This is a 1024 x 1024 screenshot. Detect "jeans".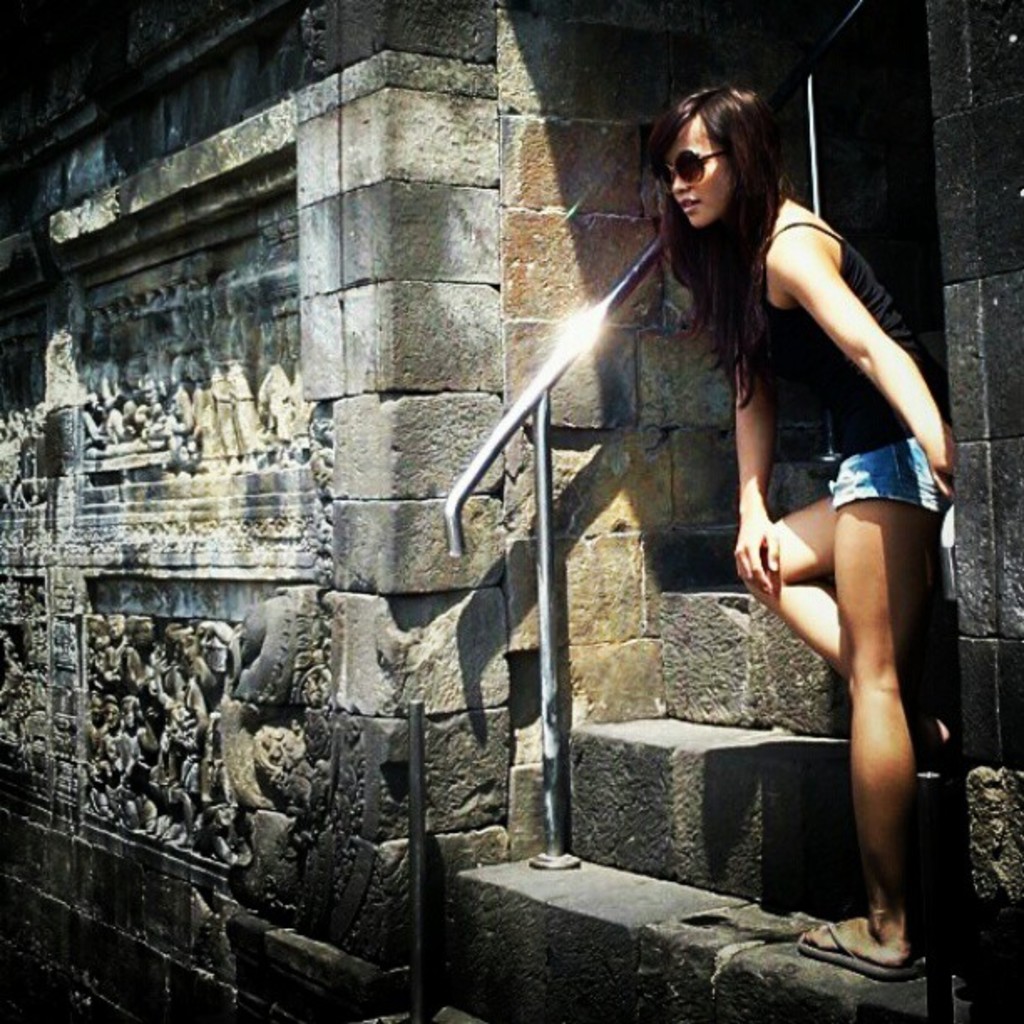
{"left": 827, "top": 433, "right": 955, "bottom": 524}.
